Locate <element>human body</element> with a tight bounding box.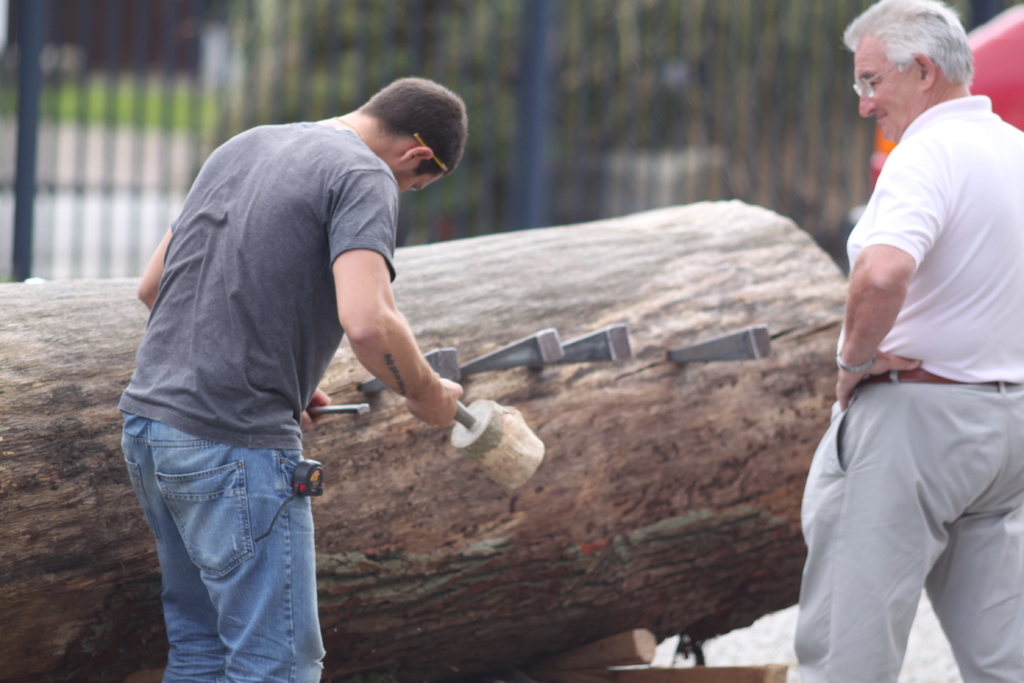
(788, 67, 1023, 682).
